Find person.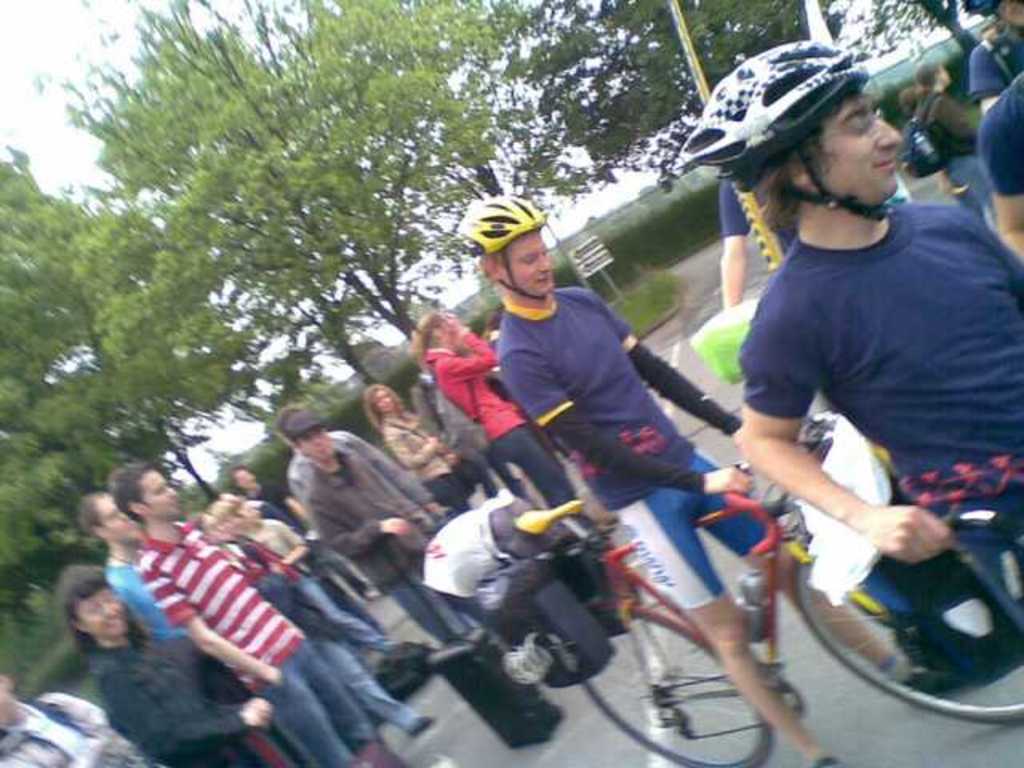
x1=290, y1=413, x2=480, y2=635.
